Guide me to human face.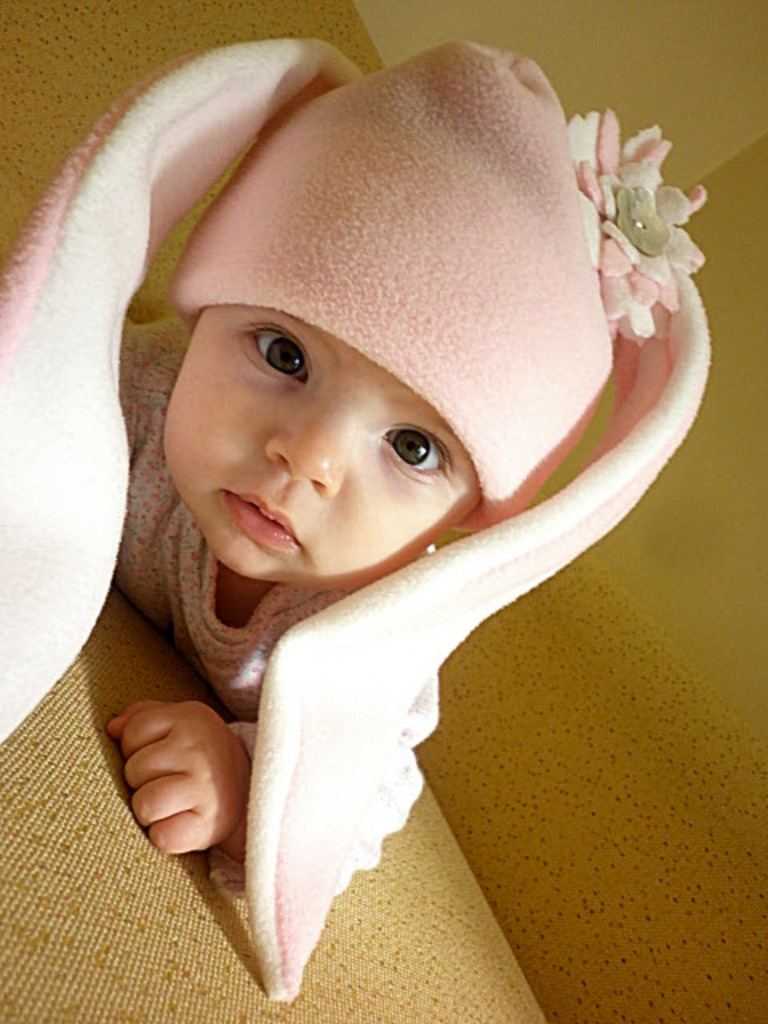
Guidance: Rect(160, 309, 485, 590).
